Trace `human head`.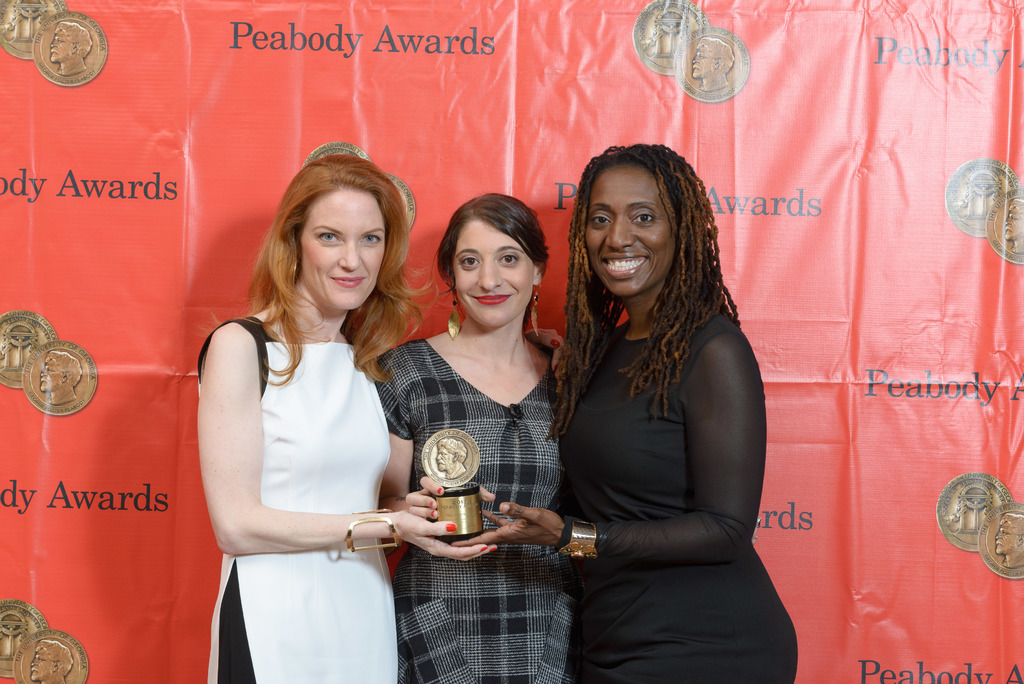
Traced to 33 637 74 681.
